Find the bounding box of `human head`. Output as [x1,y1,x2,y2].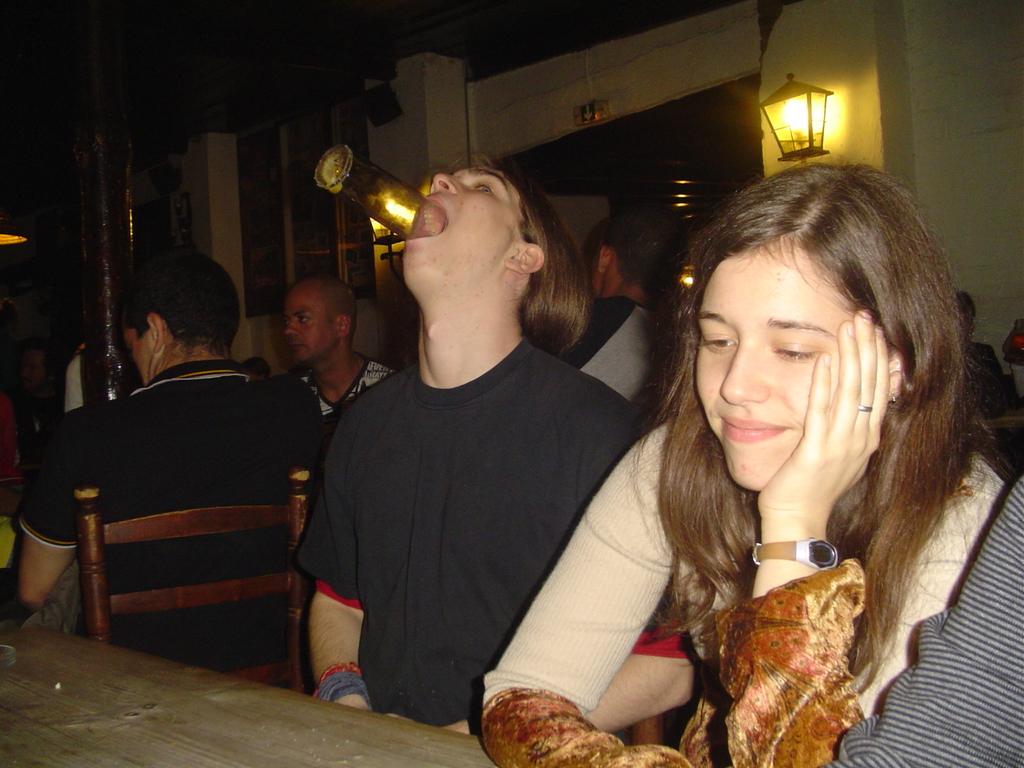
[400,152,590,316].
